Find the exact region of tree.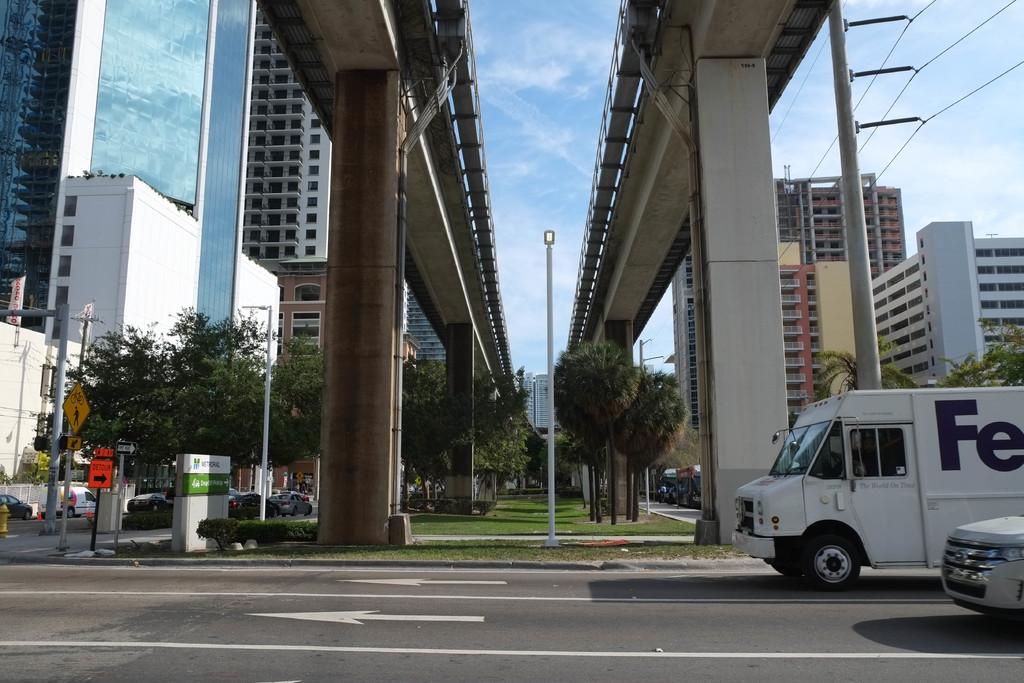
Exact region: 545, 332, 640, 526.
